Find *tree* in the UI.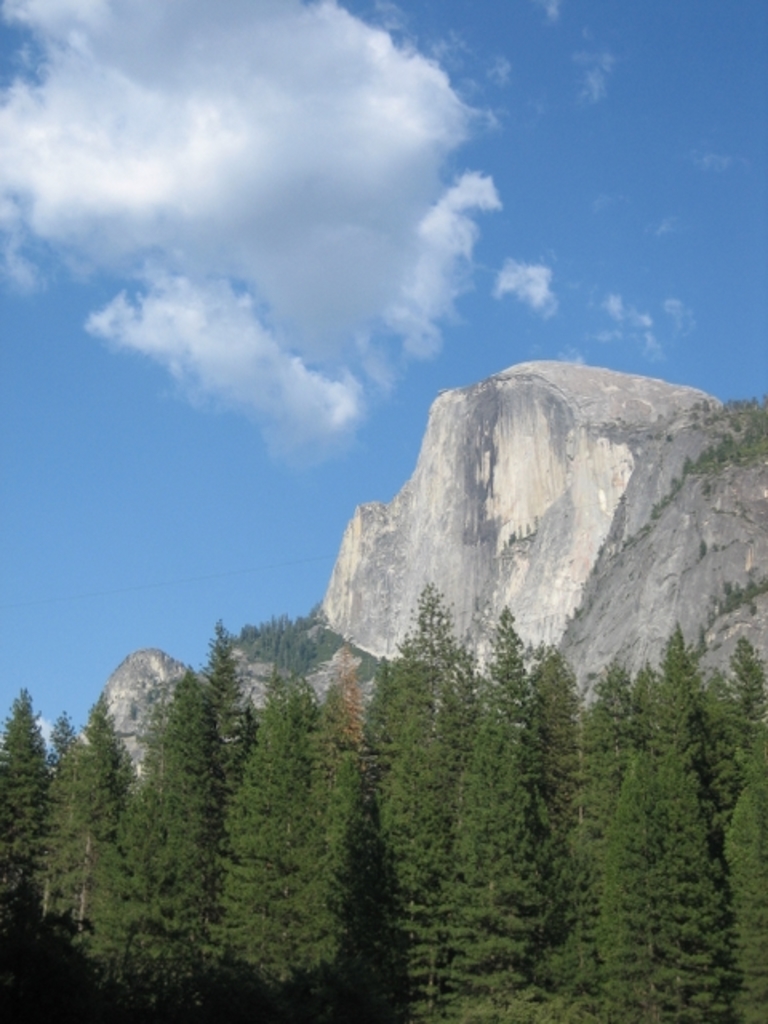
UI element at <box>59,698,147,1022</box>.
